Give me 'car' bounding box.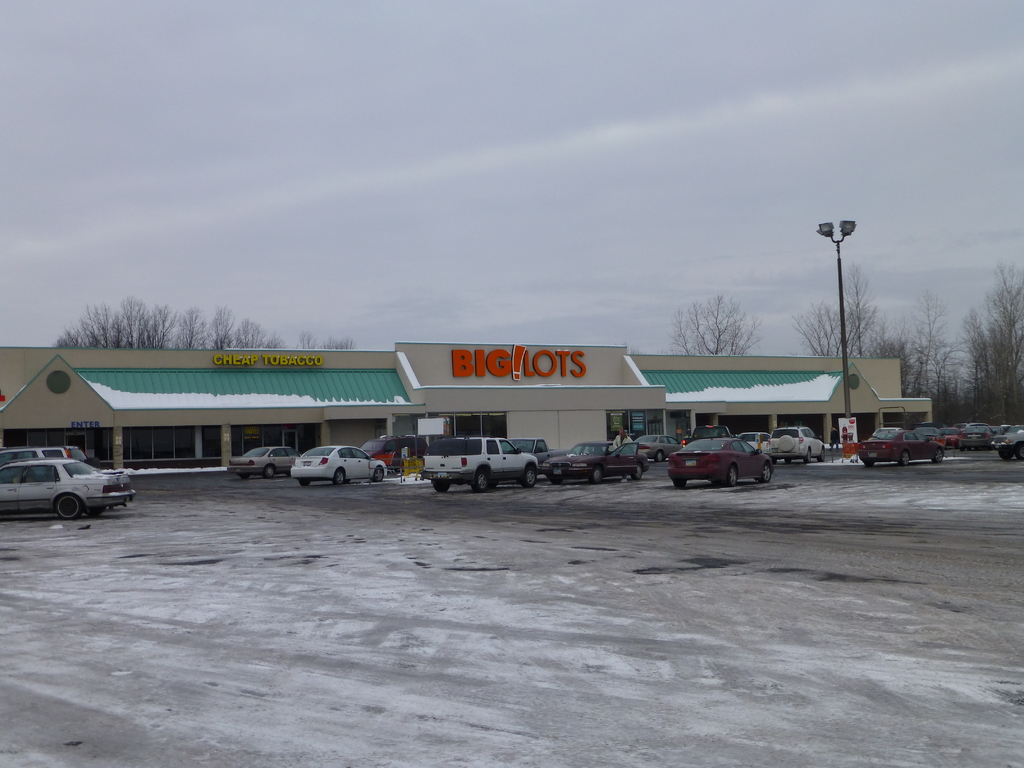
855:425:945:465.
